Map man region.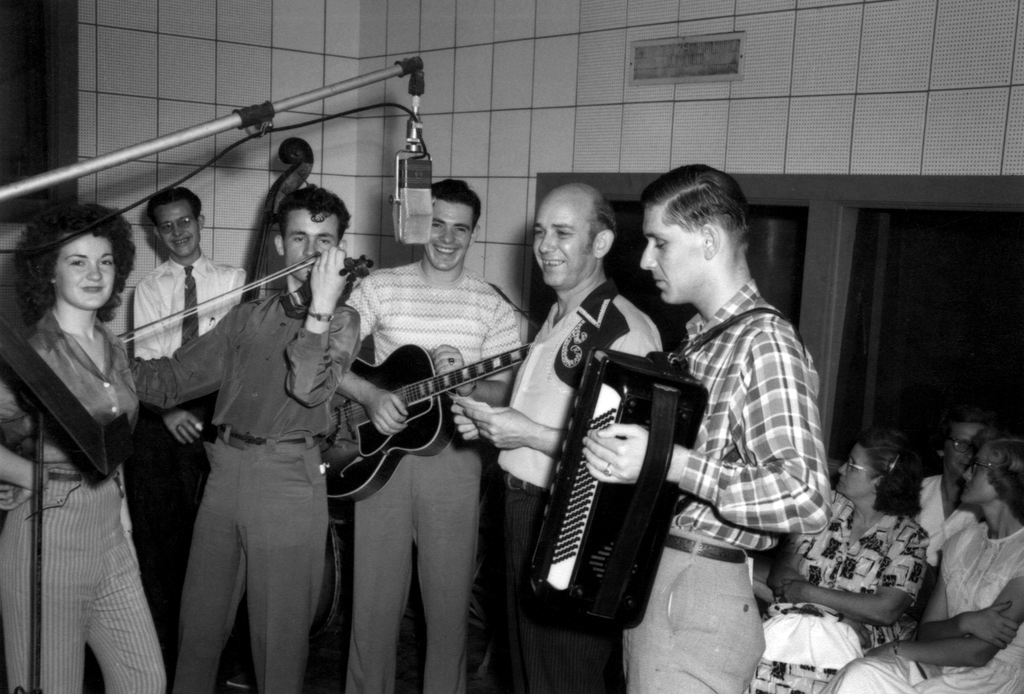
Mapped to 446,179,672,693.
